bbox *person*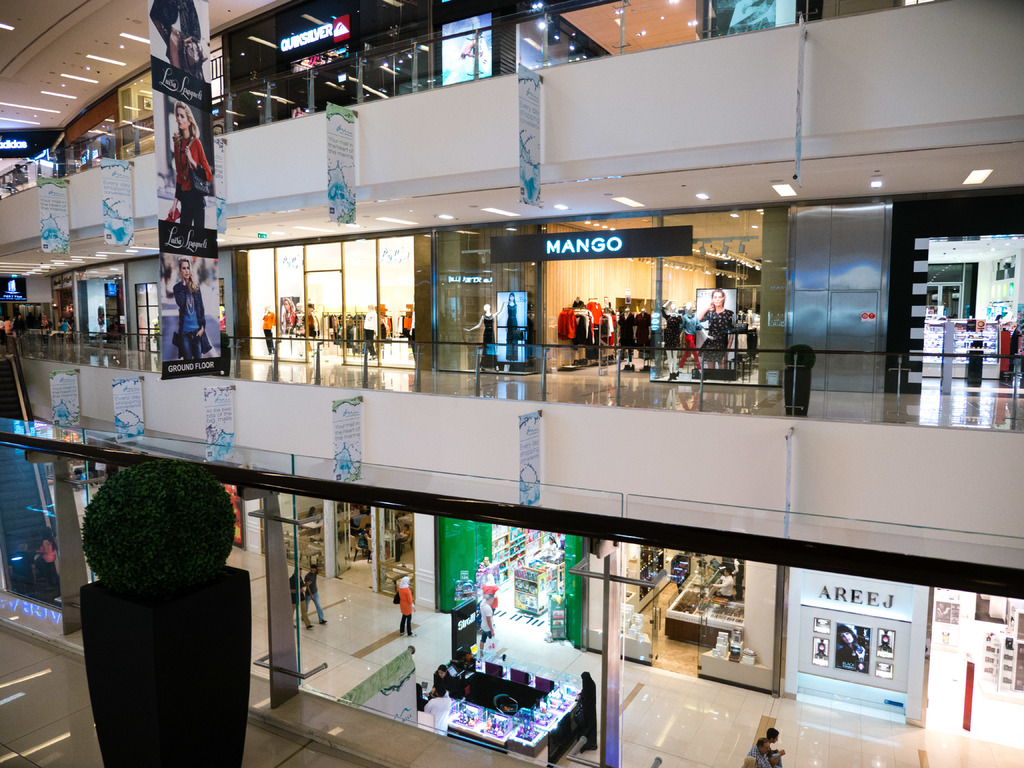
bbox=(307, 566, 332, 625)
